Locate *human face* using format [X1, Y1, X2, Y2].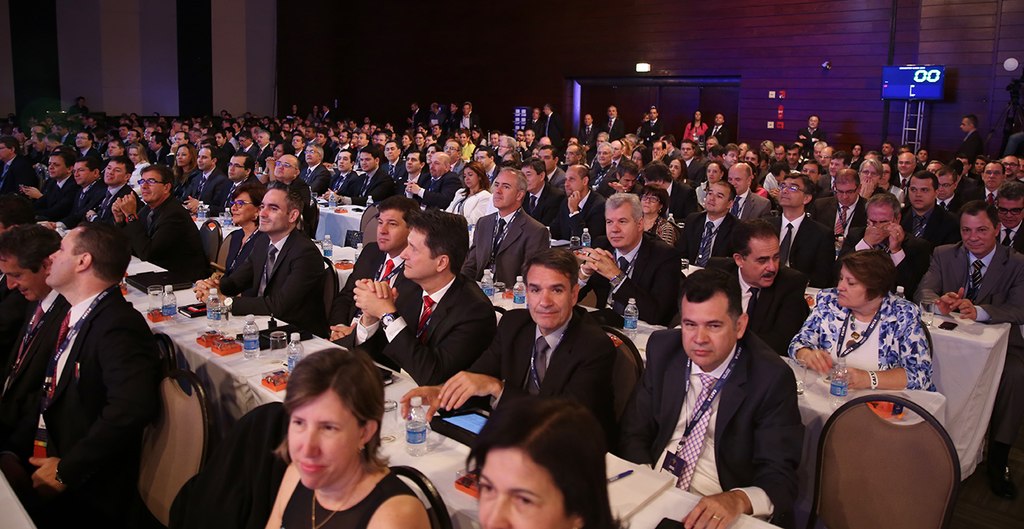
[778, 180, 804, 206].
